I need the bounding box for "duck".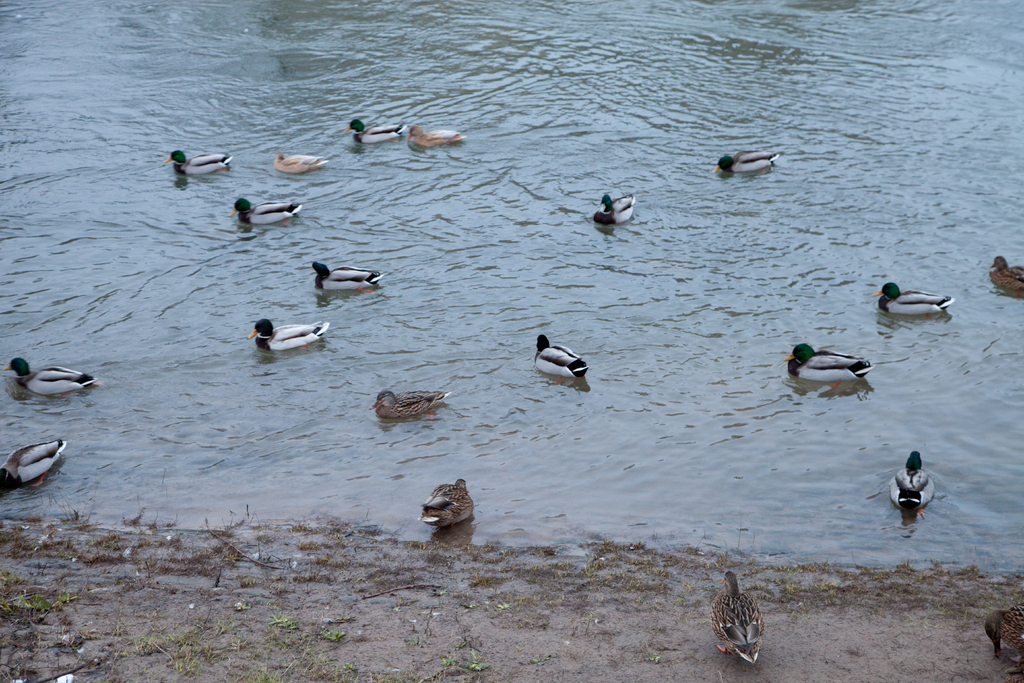
Here it is: [347, 121, 402, 145].
